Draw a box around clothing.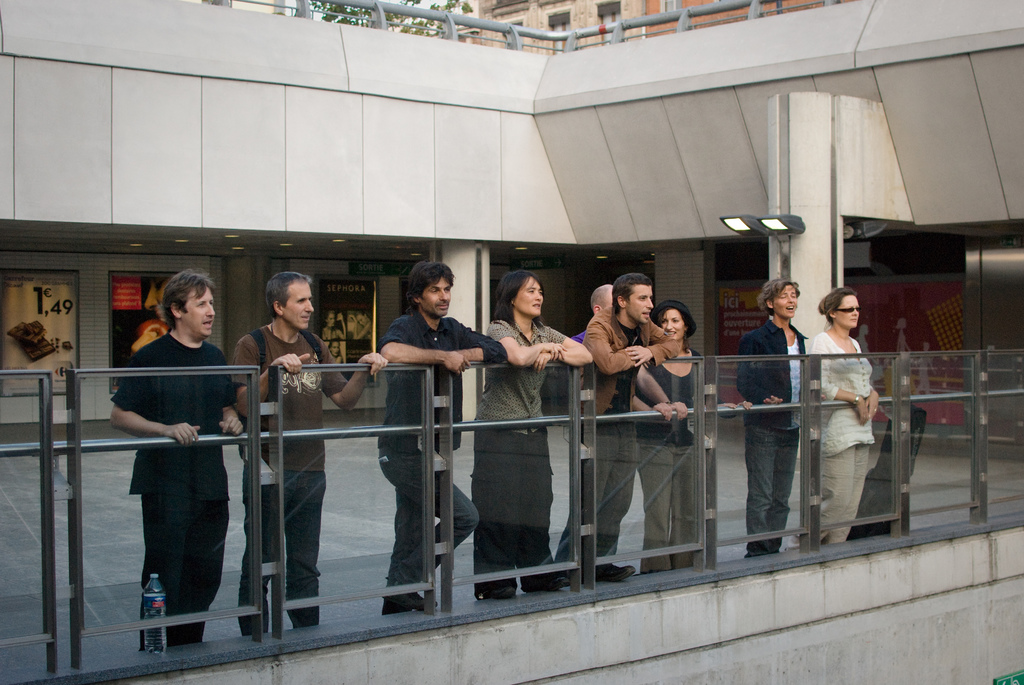
[381, 312, 504, 611].
